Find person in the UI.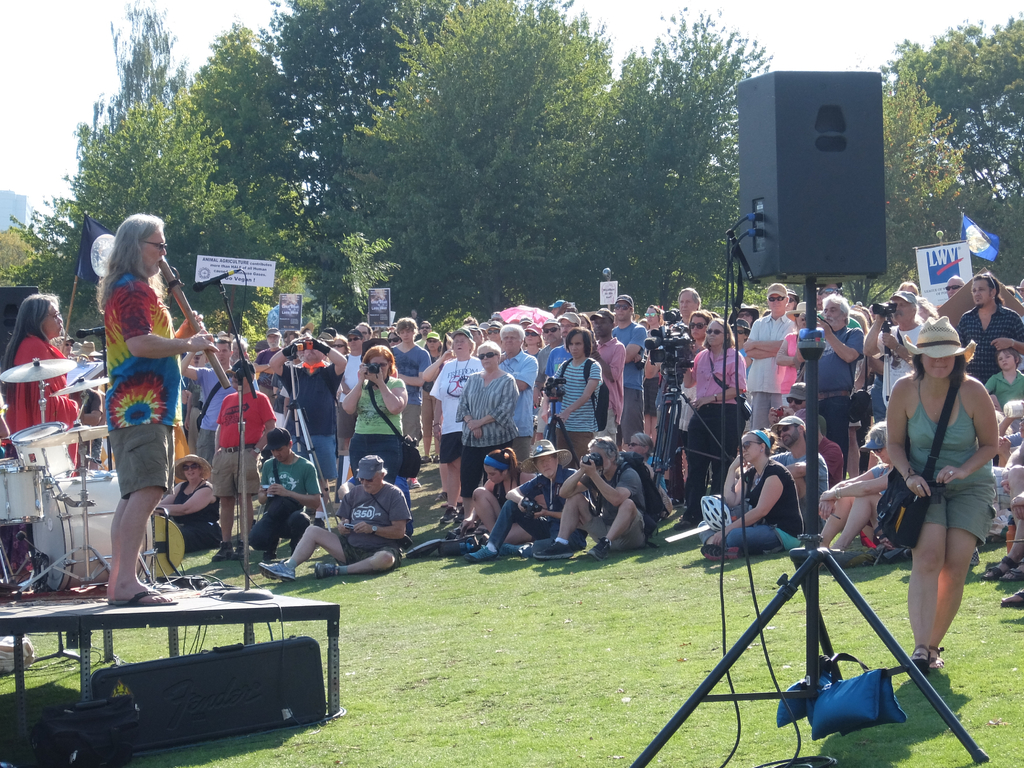
UI element at [left=250, top=452, right=414, bottom=589].
